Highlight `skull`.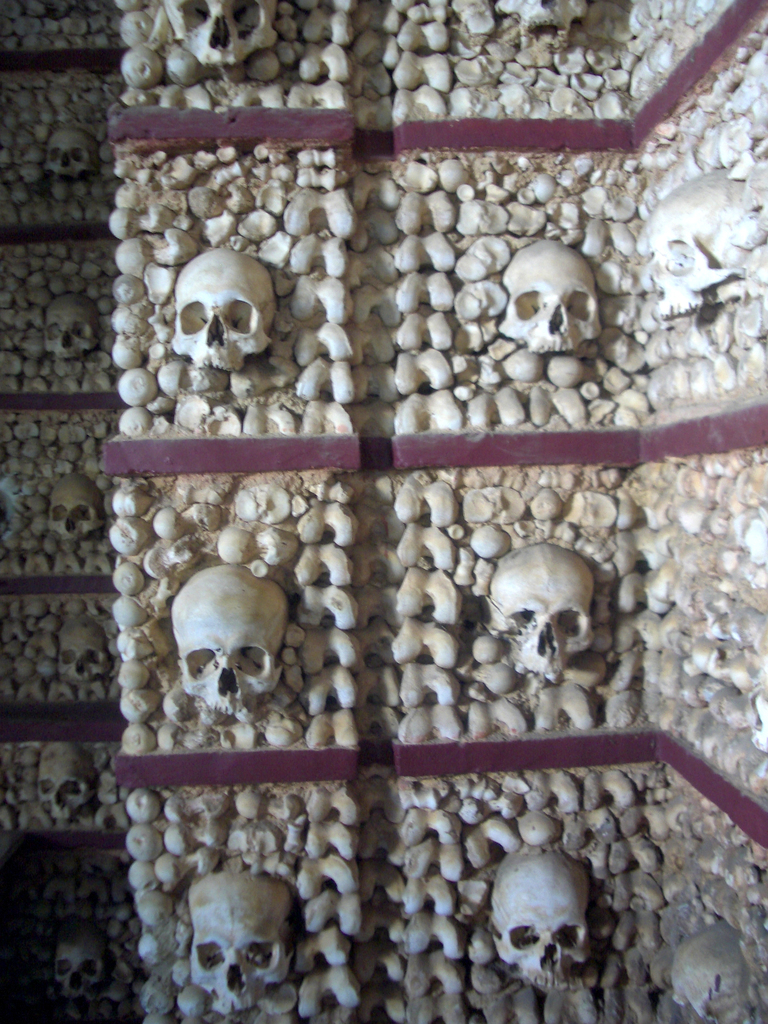
Highlighted region: Rect(163, 0, 280, 63).
